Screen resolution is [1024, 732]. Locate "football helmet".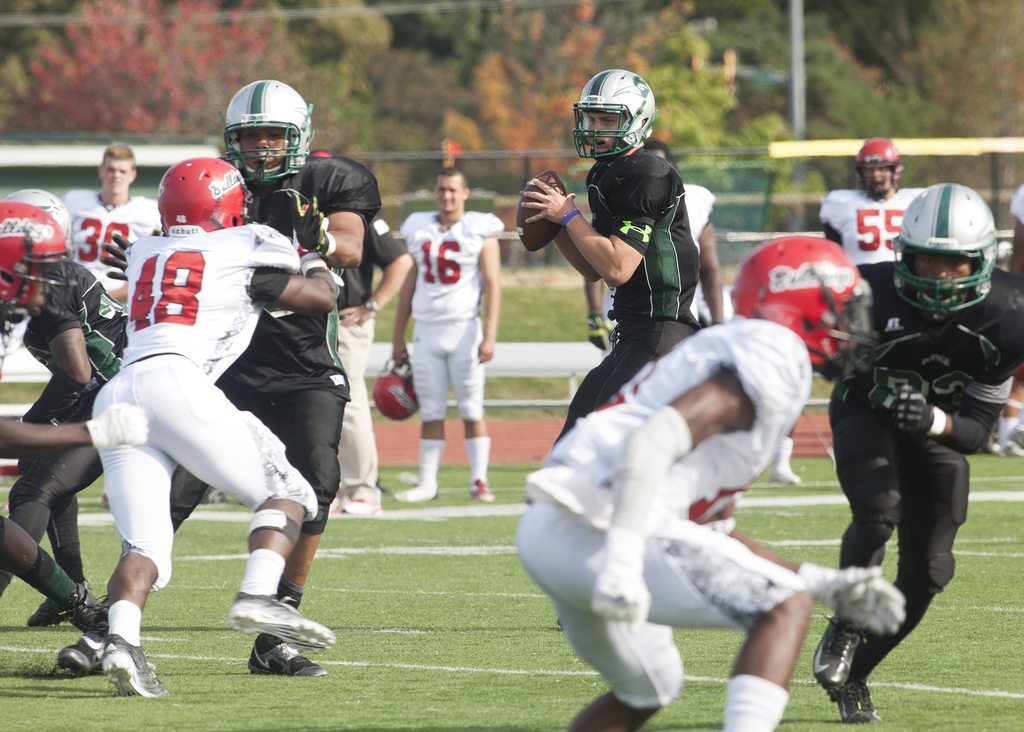
x1=887 y1=179 x2=1003 y2=309.
